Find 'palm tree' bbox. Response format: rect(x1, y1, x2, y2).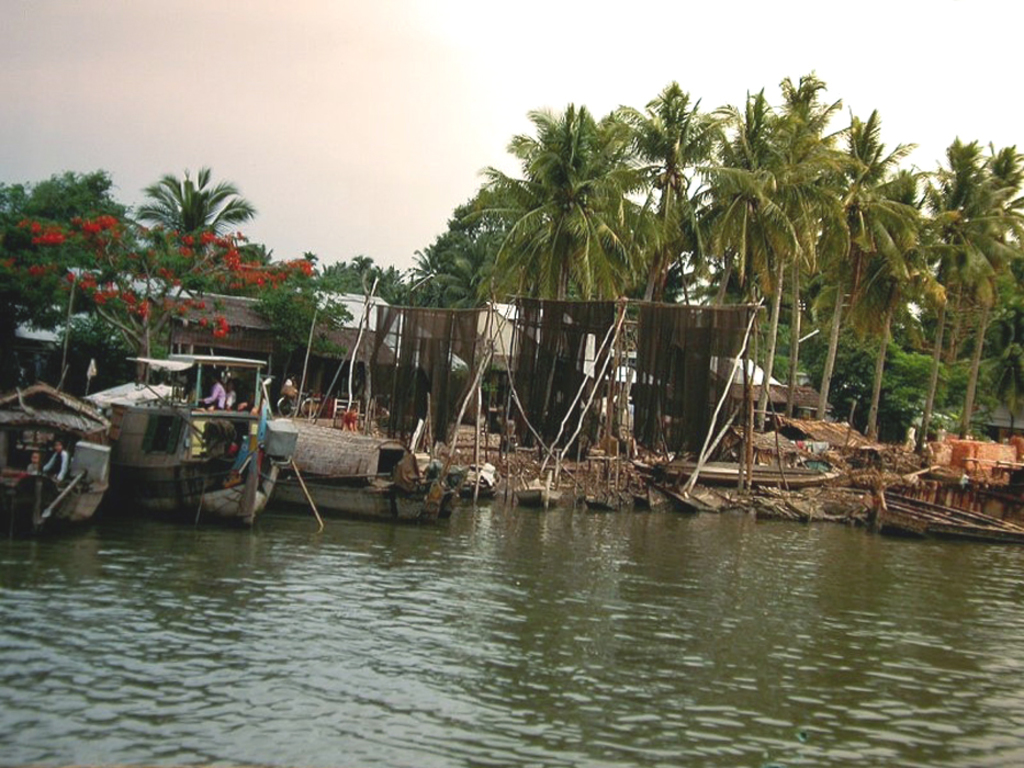
rect(757, 99, 828, 407).
